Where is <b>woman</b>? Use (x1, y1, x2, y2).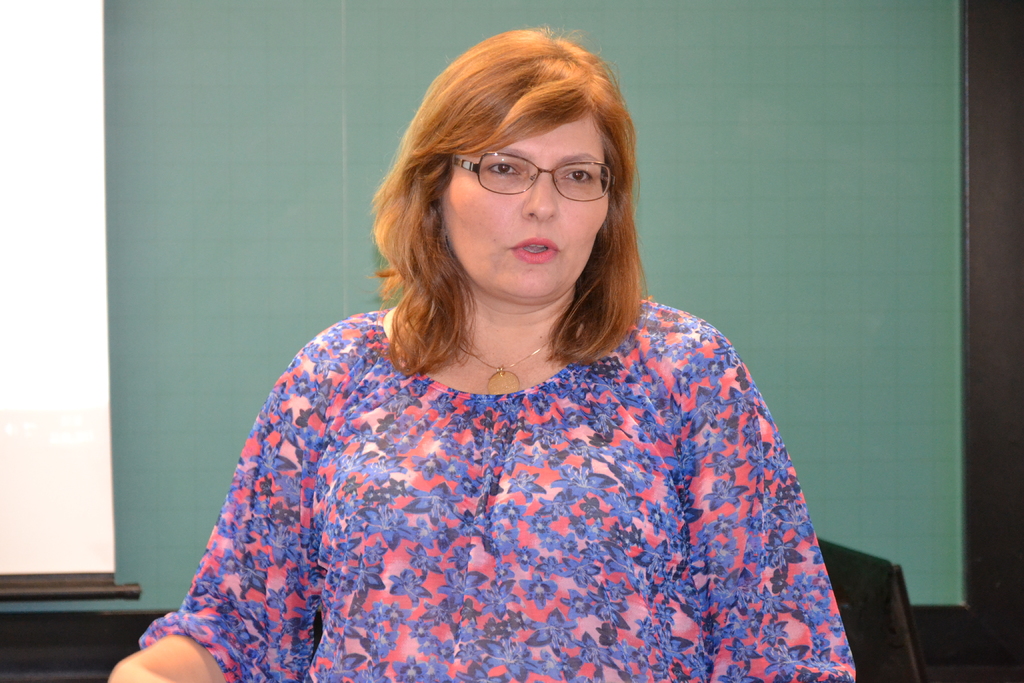
(108, 29, 865, 681).
